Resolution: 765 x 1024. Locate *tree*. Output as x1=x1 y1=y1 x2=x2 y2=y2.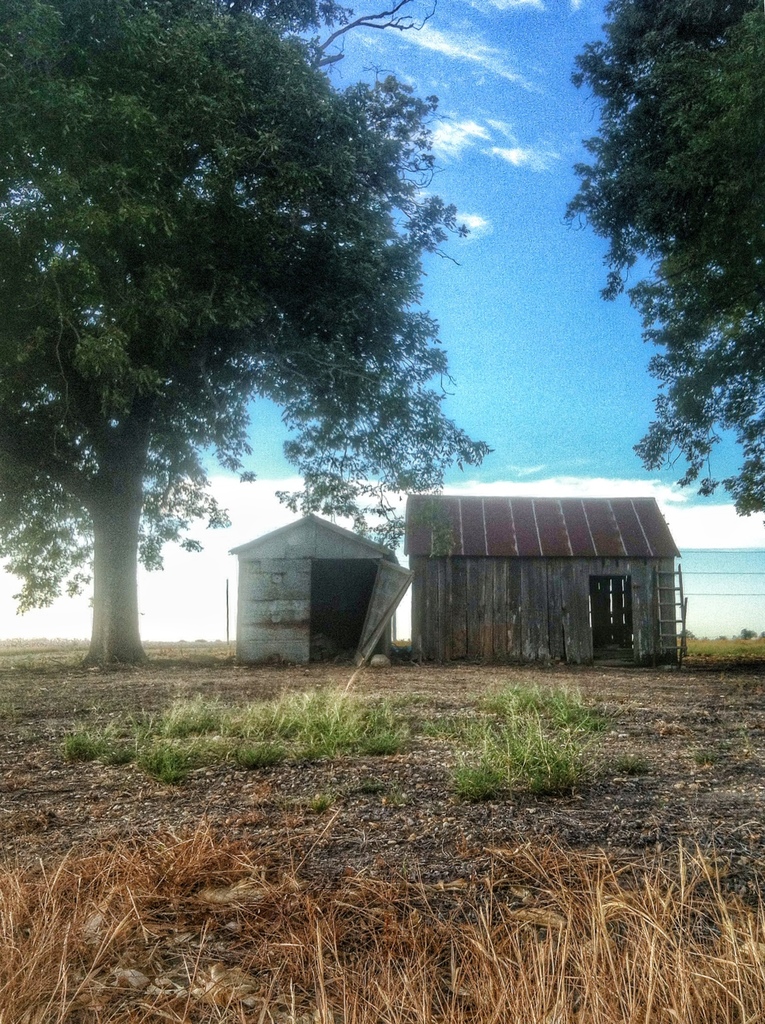
x1=551 y1=0 x2=764 y2=529.
